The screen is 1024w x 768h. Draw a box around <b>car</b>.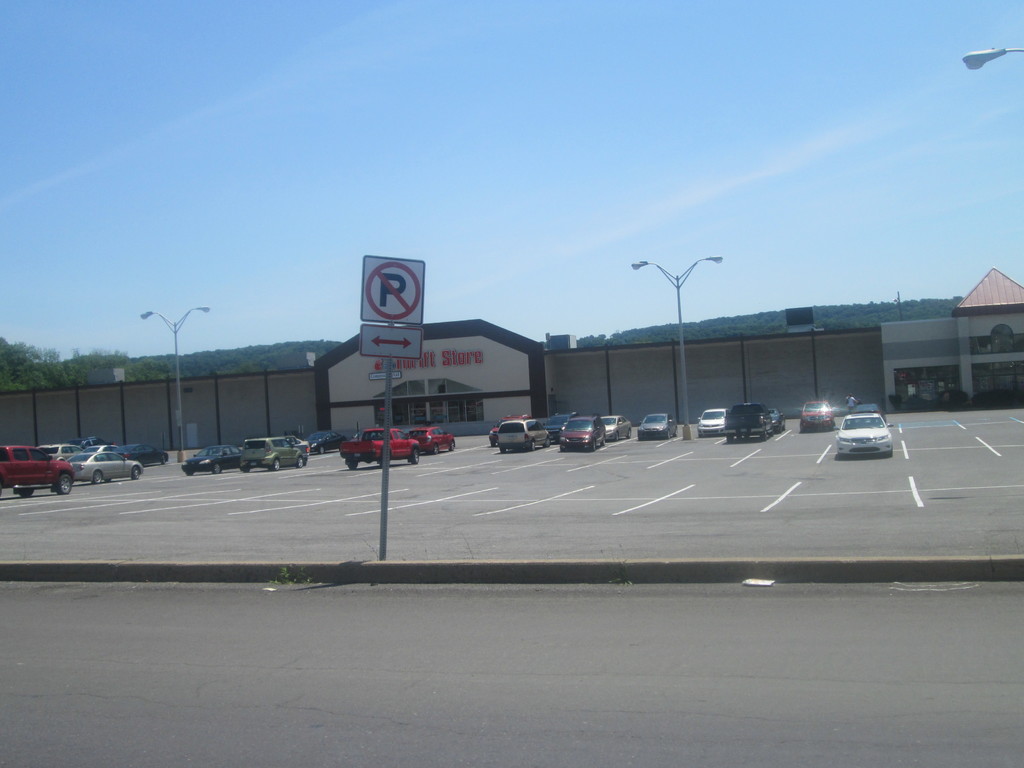
detection(726, 399, 781, 444).
